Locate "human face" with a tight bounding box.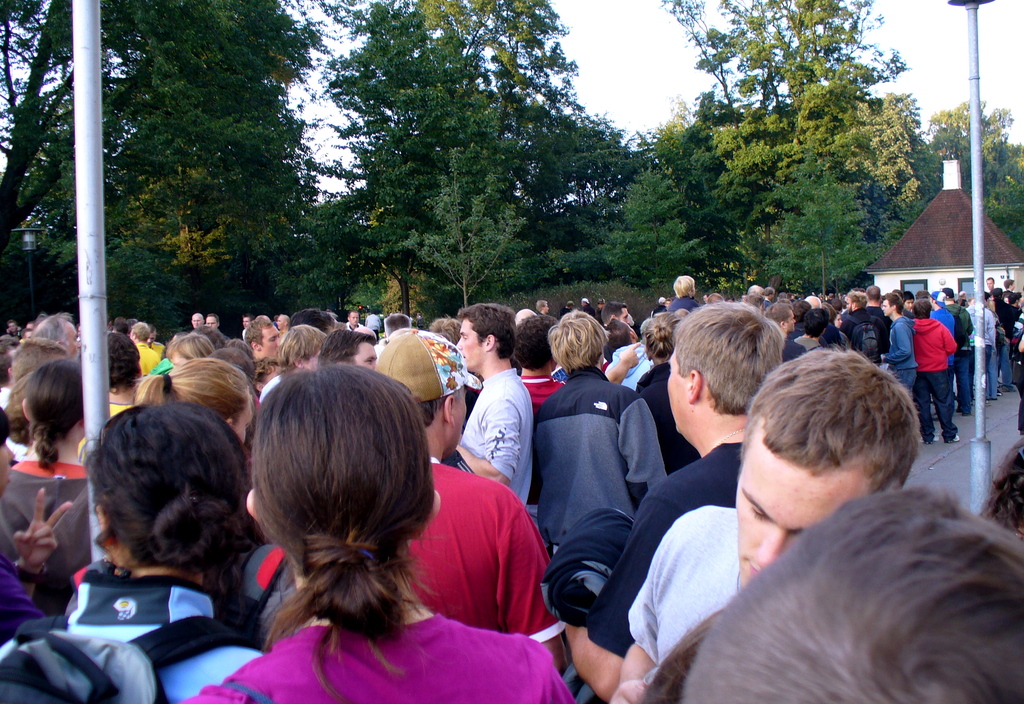
348/311/360/325.
